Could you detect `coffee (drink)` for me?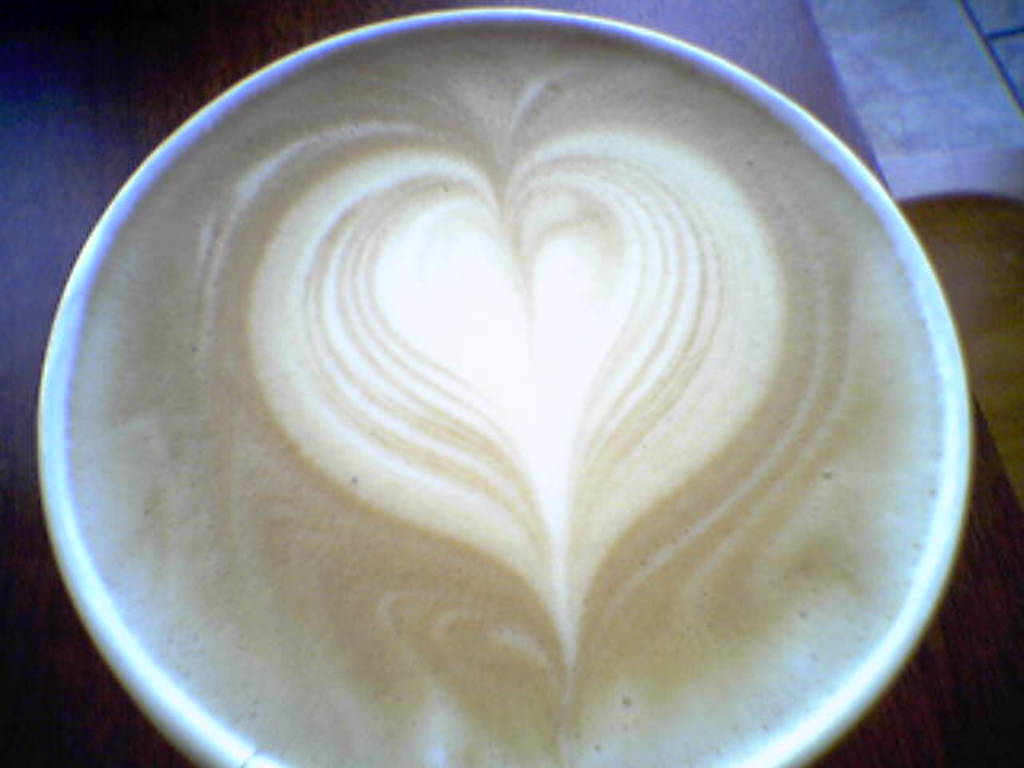
Detection result: bbox=[43, 40, 1023, 767].
